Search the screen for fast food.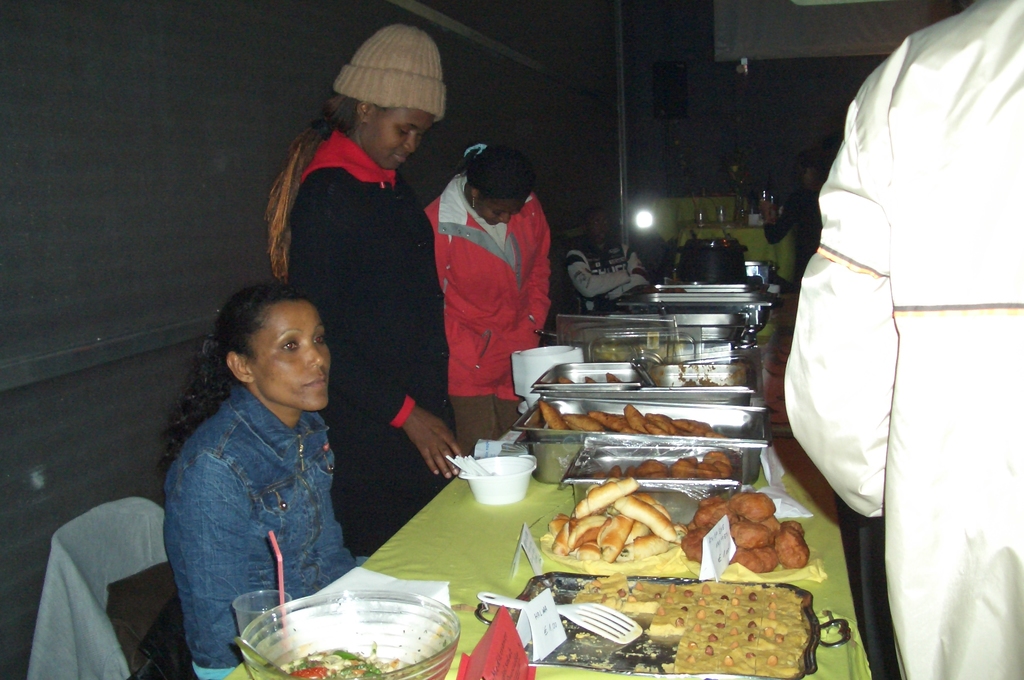
Found at BBox(626, 394, 640, 428).
